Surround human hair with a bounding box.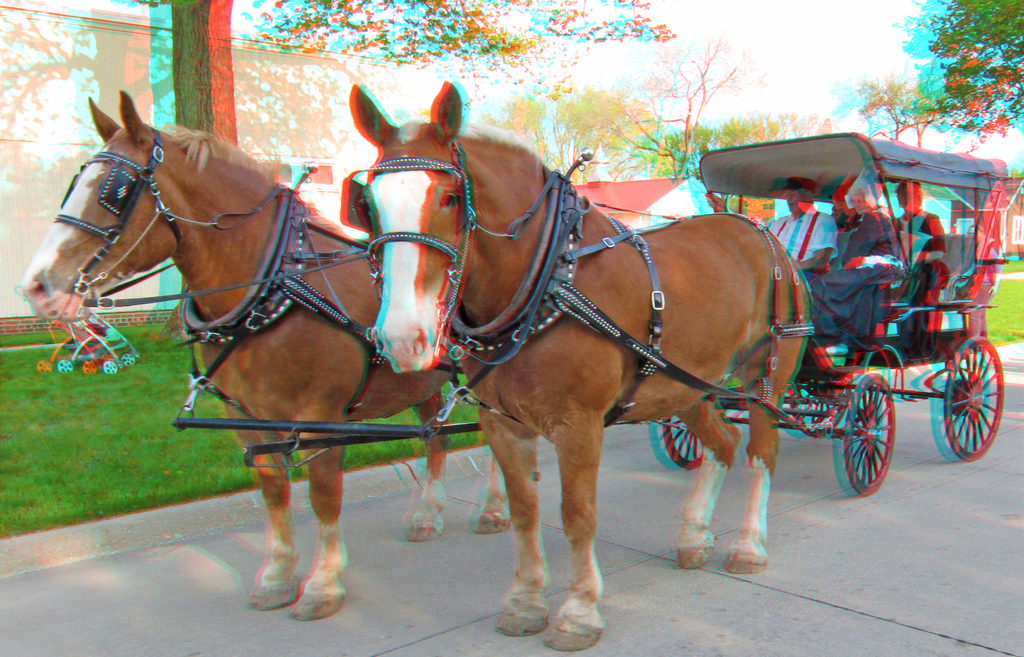
<region>895, 179, 922, 207</region>.
